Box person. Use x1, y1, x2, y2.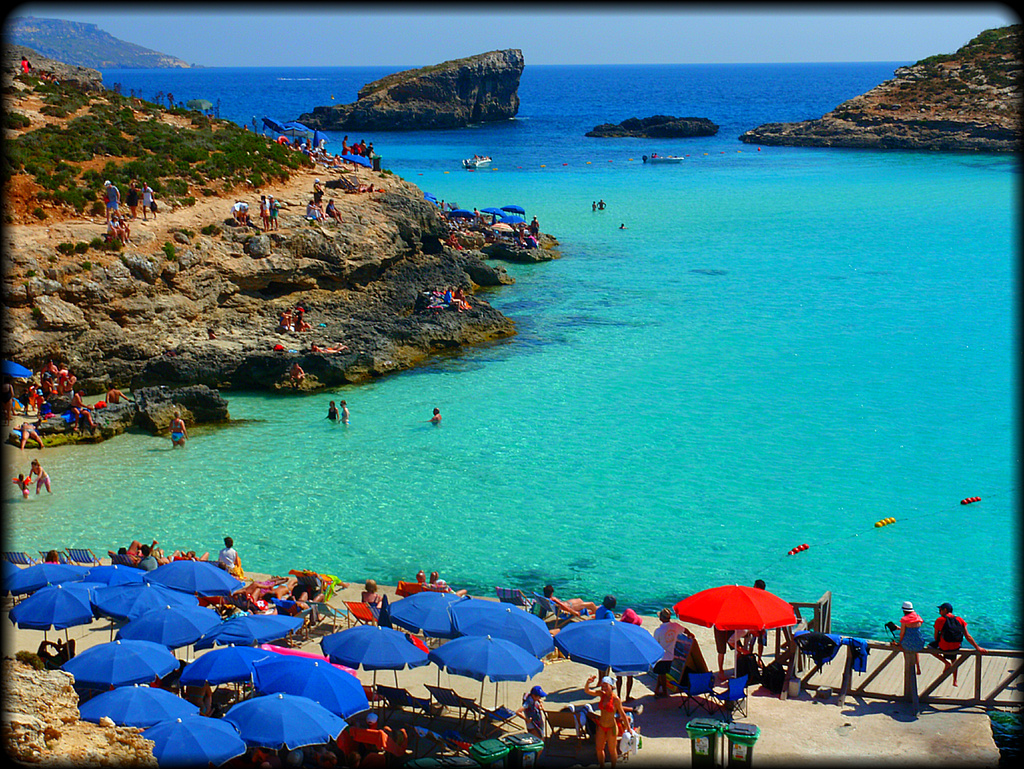
103, 214, 125, 247.
